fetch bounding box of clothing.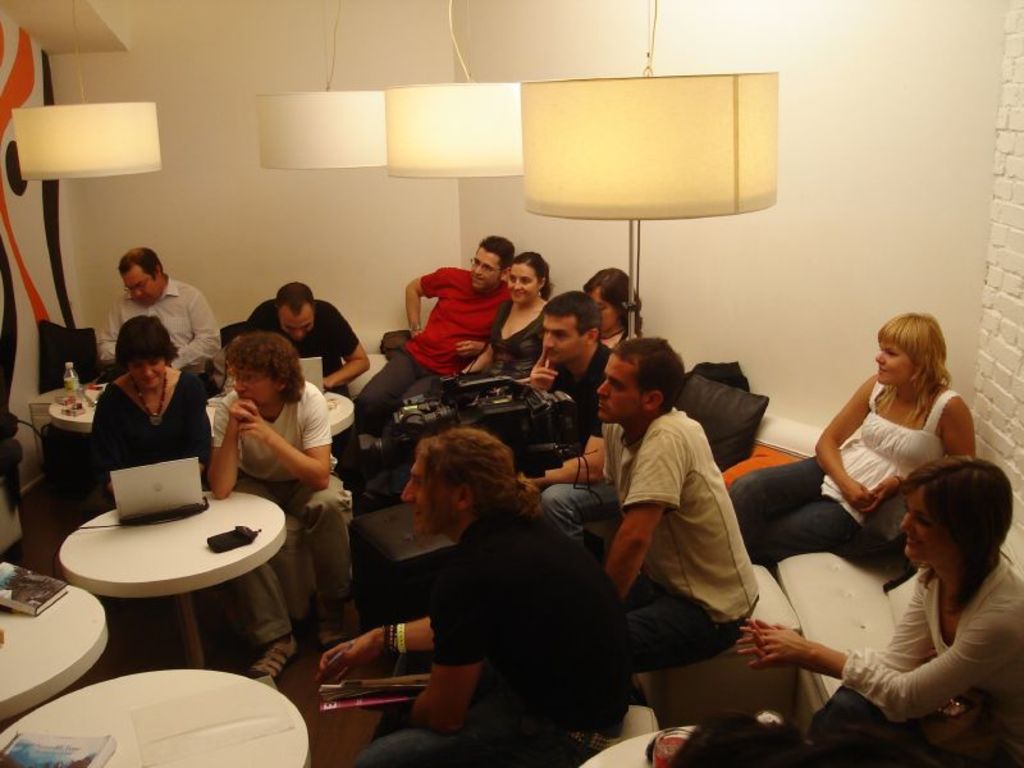
Bbox: bbox=(97, 273, 225, 372).
